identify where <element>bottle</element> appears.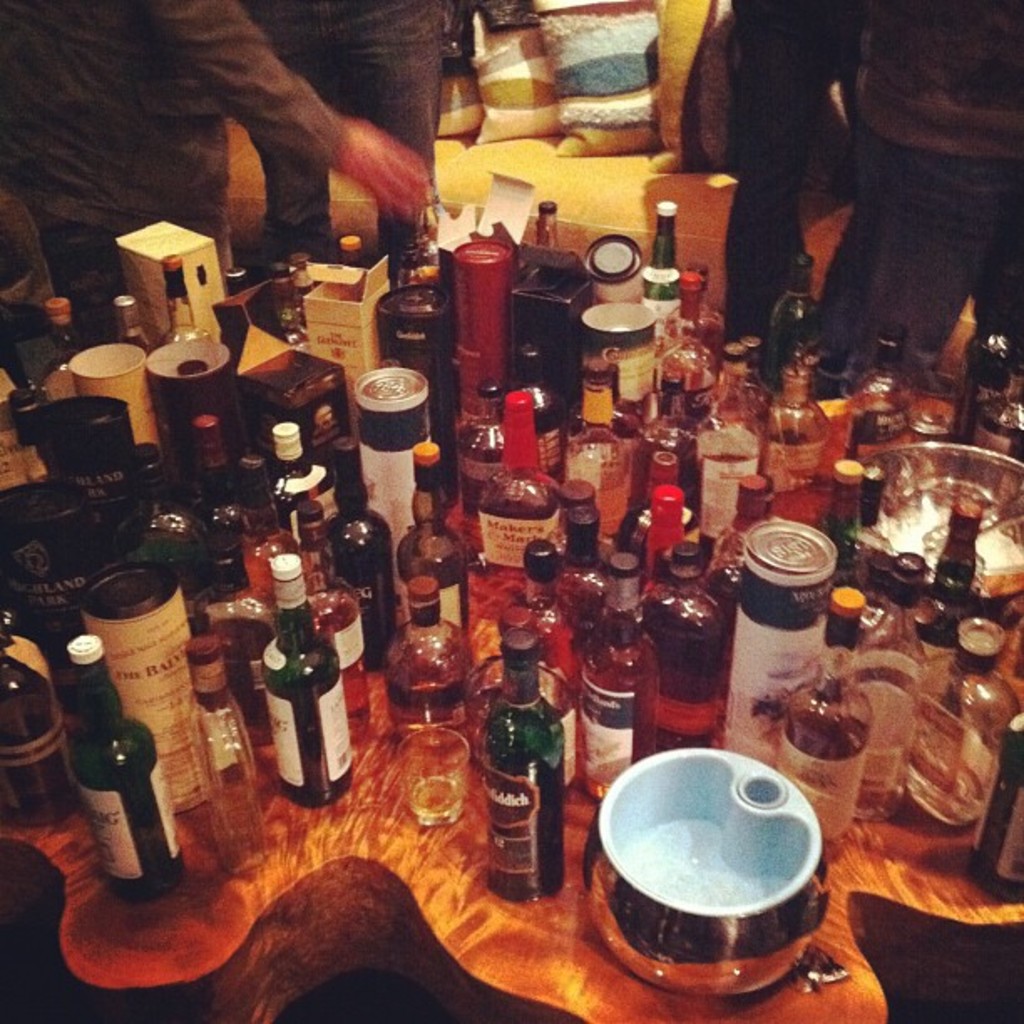
Appears at 229 273 266 294.
